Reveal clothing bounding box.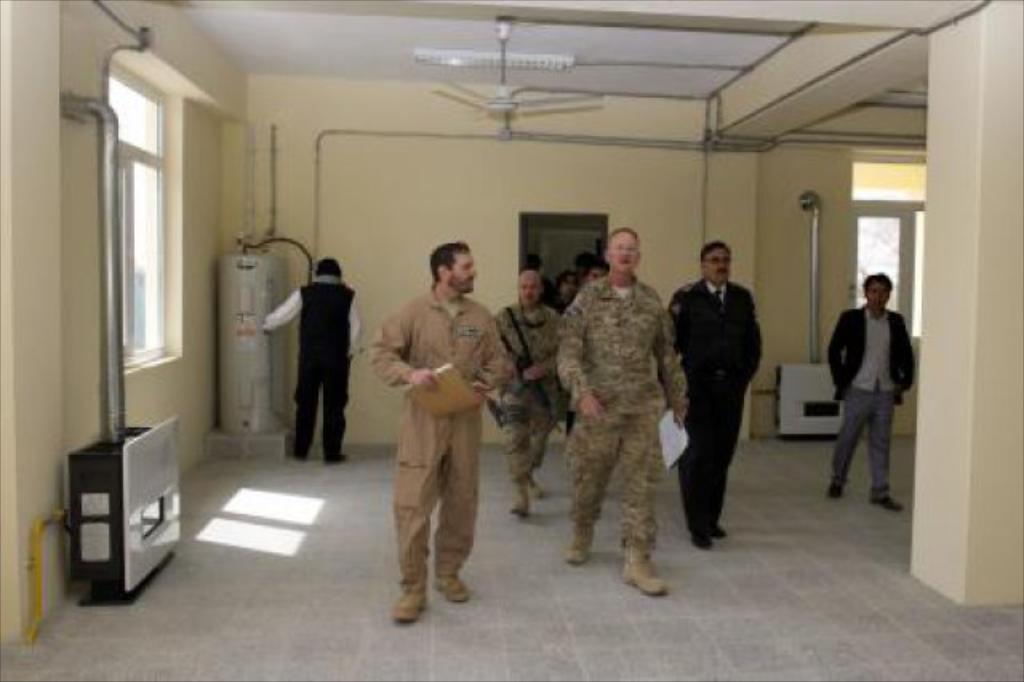
Revealed: [left=381, top=272, right=482, bottom=586].
